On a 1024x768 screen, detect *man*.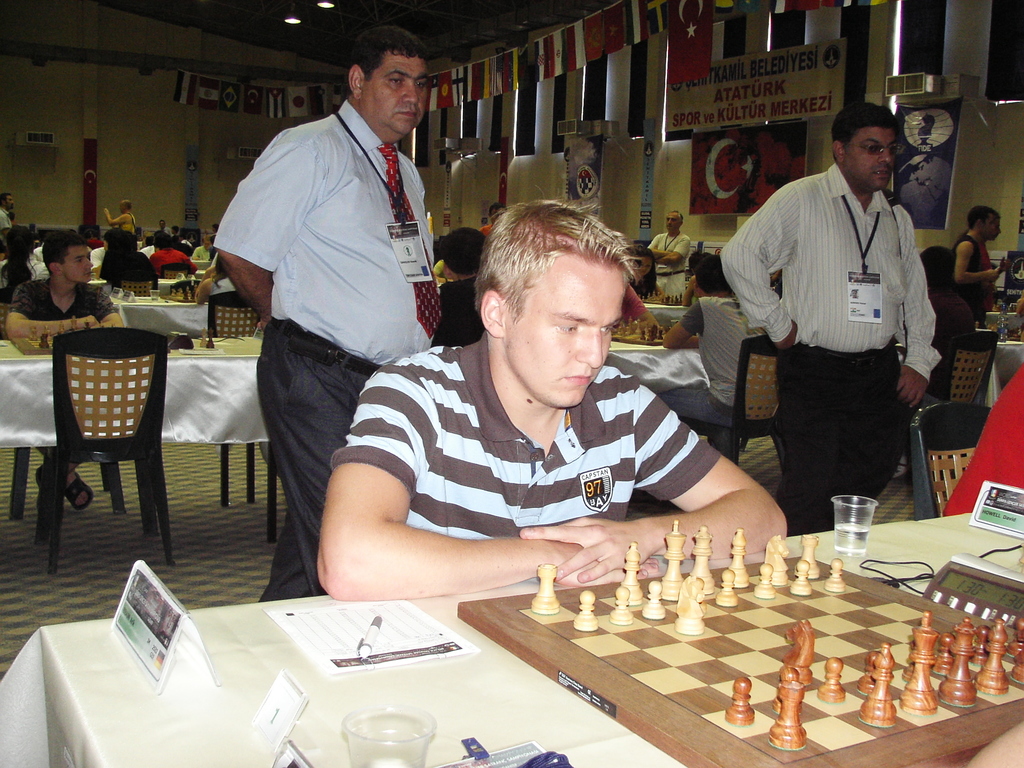
147:234:201:290.
